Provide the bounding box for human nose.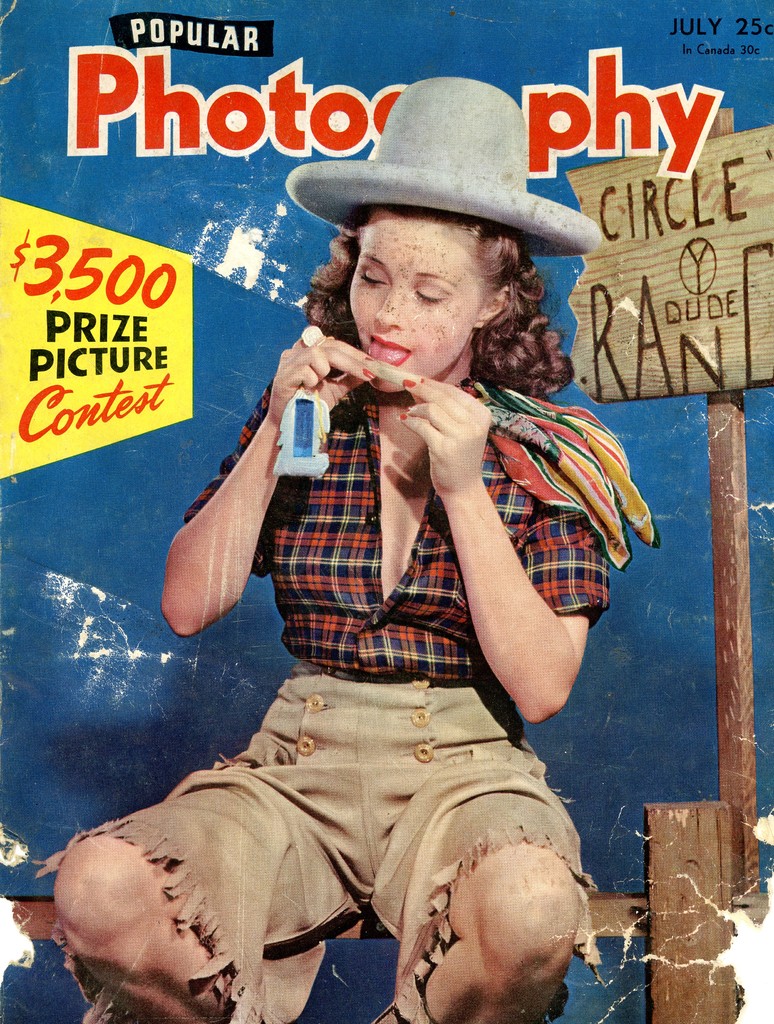
bbox(371, 286, 408, 333).
